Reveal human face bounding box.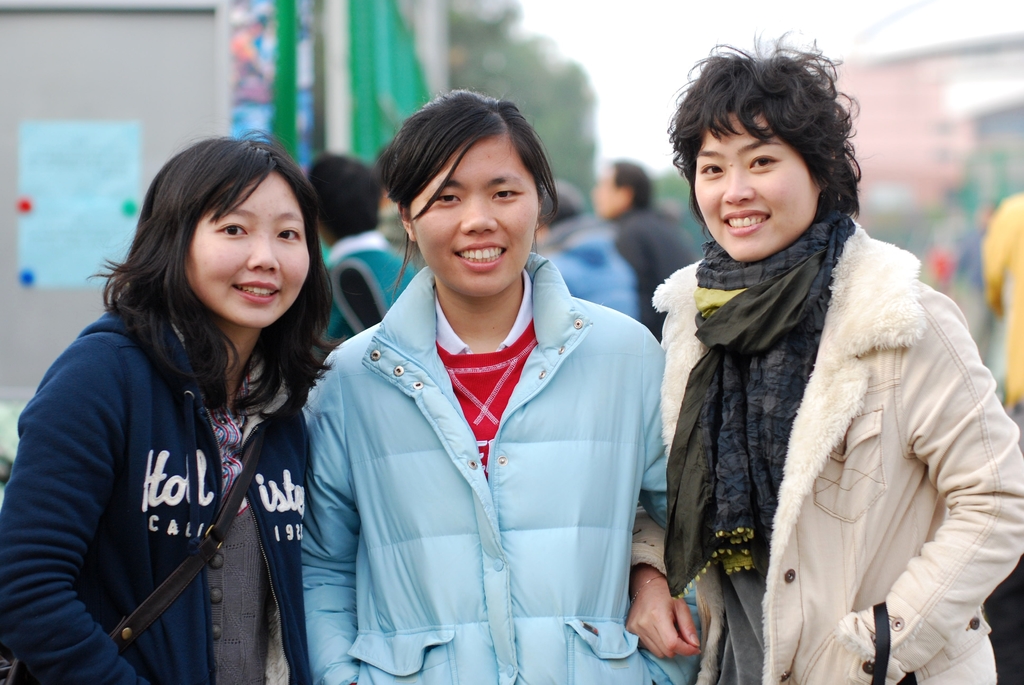
Revealed: (412, 134, 543, 299).
